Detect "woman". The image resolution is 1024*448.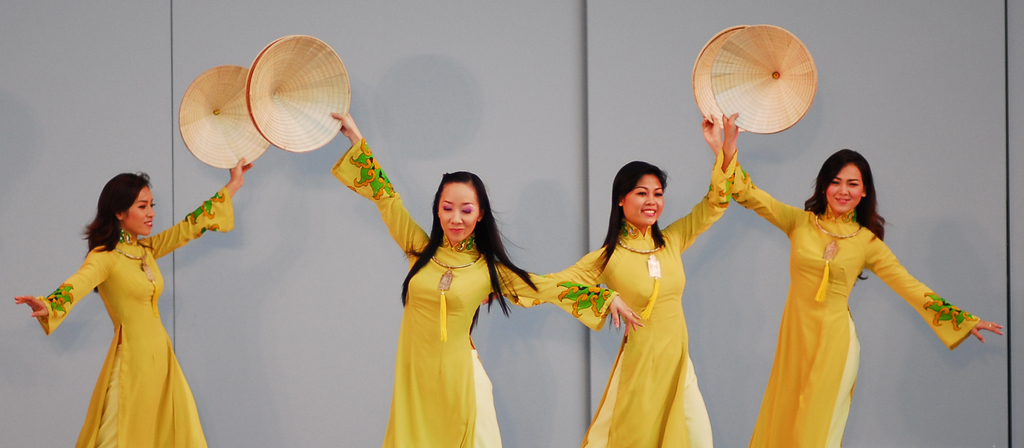
559/149/724/440.
